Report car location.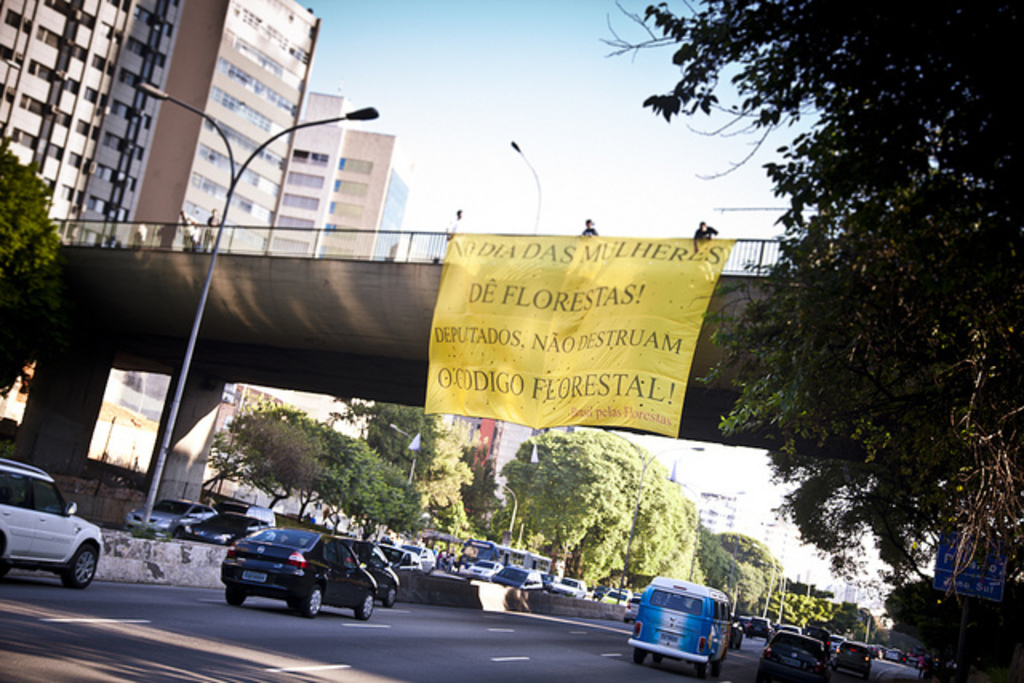
Report: x1=222 y1=523 x2=379 y2=621.
